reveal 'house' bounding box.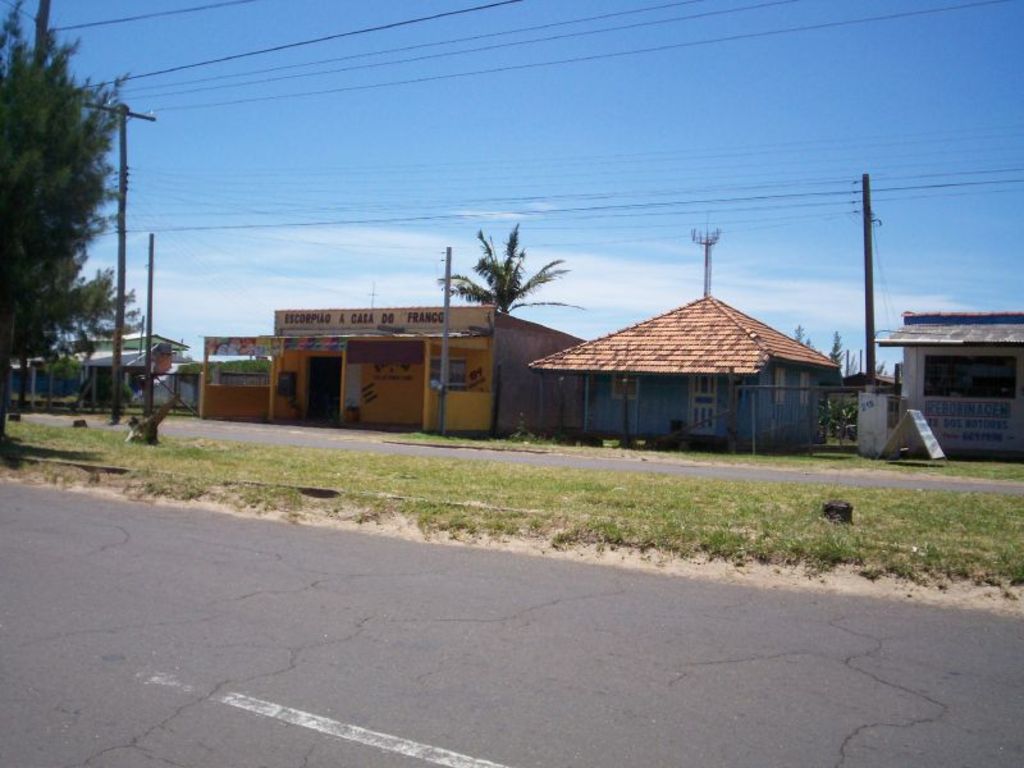
Revealed: crop(997, 317, 1023, 472).
